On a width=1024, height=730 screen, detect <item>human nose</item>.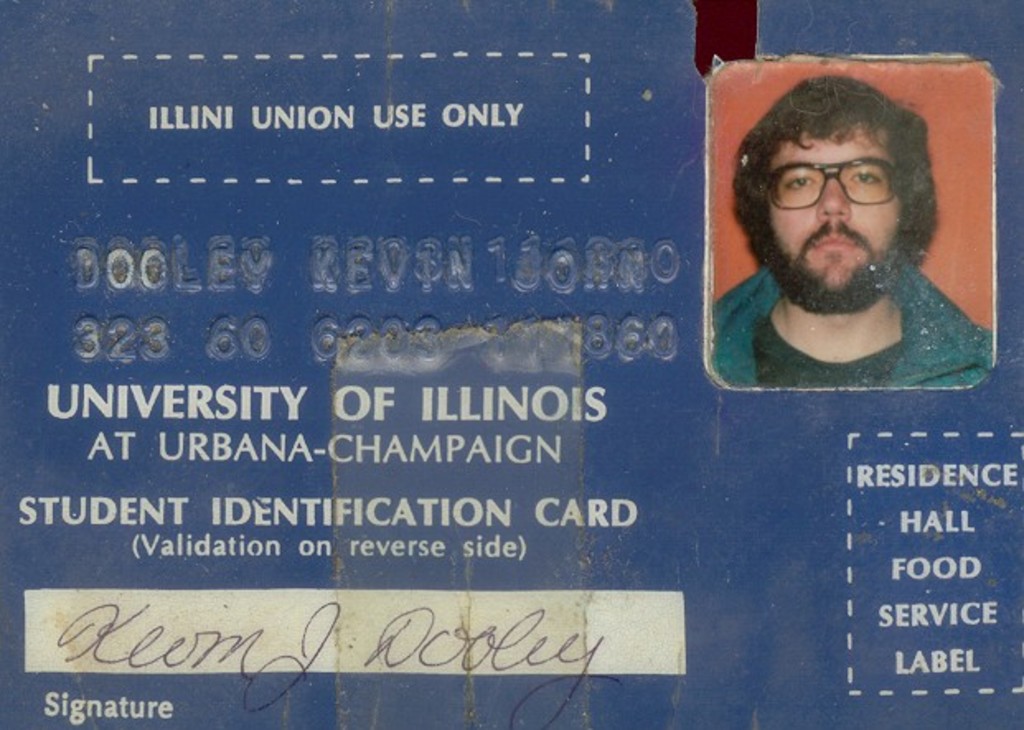
box=[818, 175, 851, 219].
